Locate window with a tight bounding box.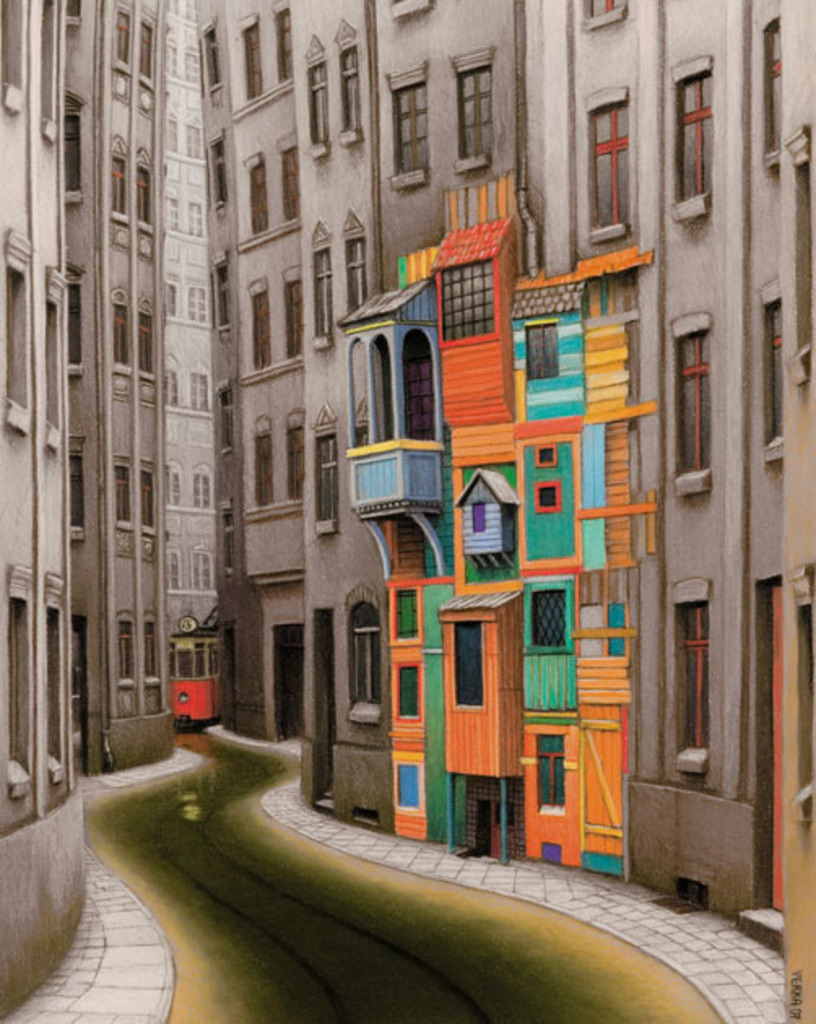
764:294:785:450.
